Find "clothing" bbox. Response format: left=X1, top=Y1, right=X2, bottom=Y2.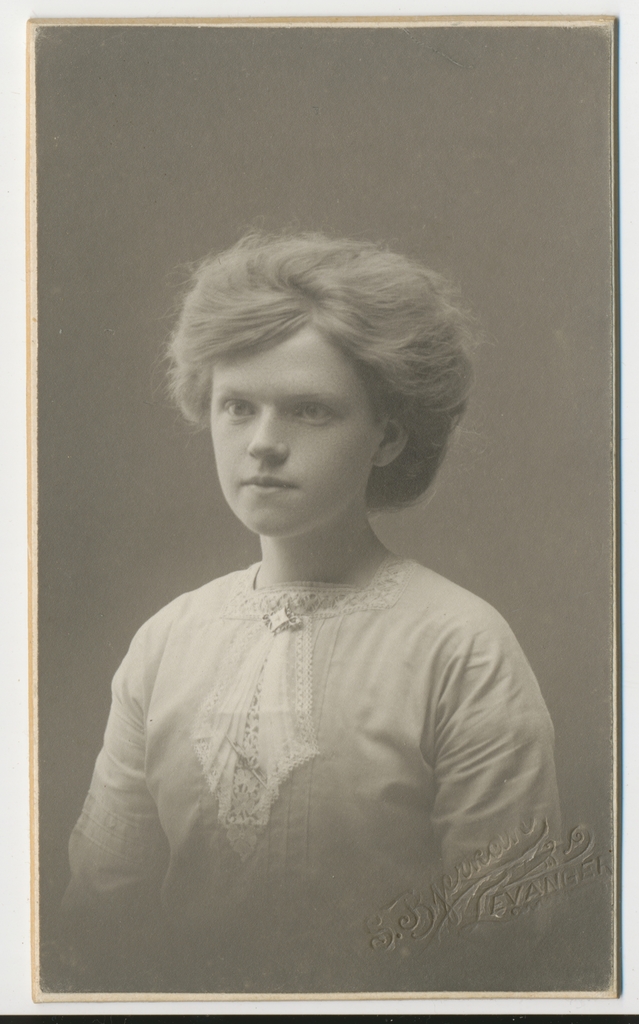
left=71, top=501, right=555, bottom=957.
